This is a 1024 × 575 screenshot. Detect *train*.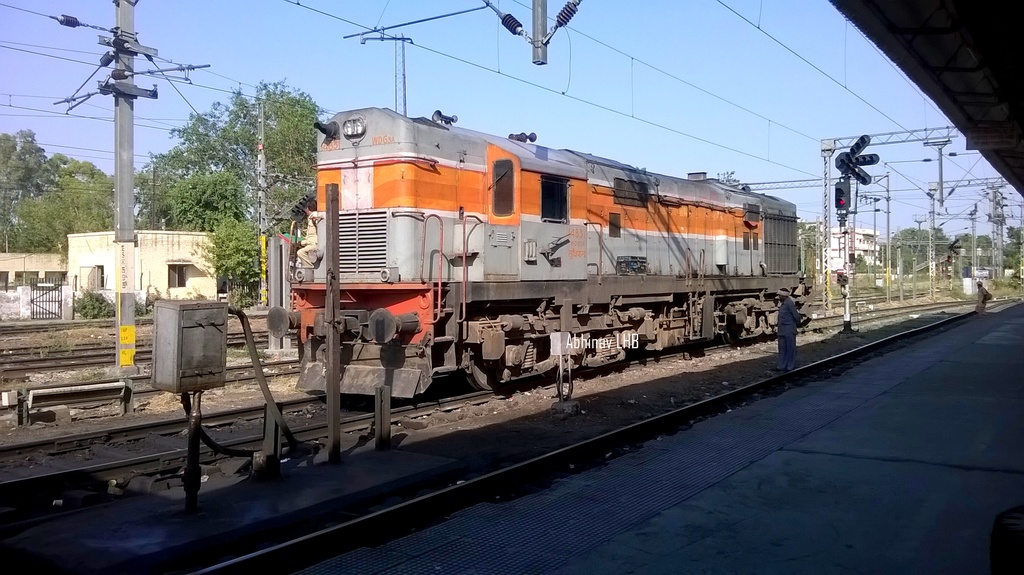
(x1=268, y1=105, x2=804, y2=408).
